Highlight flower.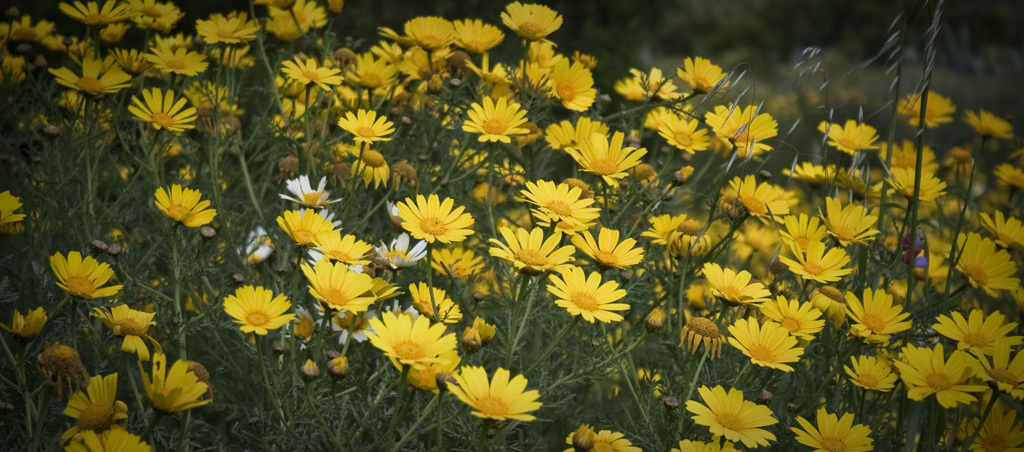
Highlighted region: 668/438/743/451.
